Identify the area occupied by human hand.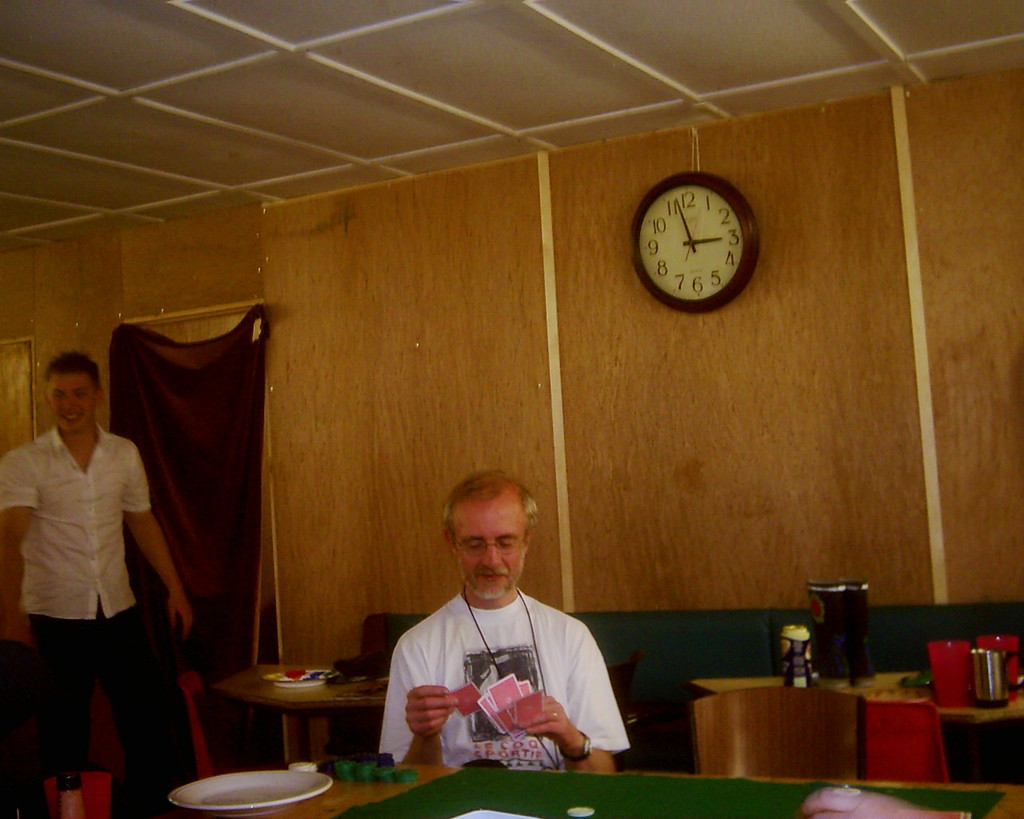
Area: Rect(405, 683, 459, 735).
